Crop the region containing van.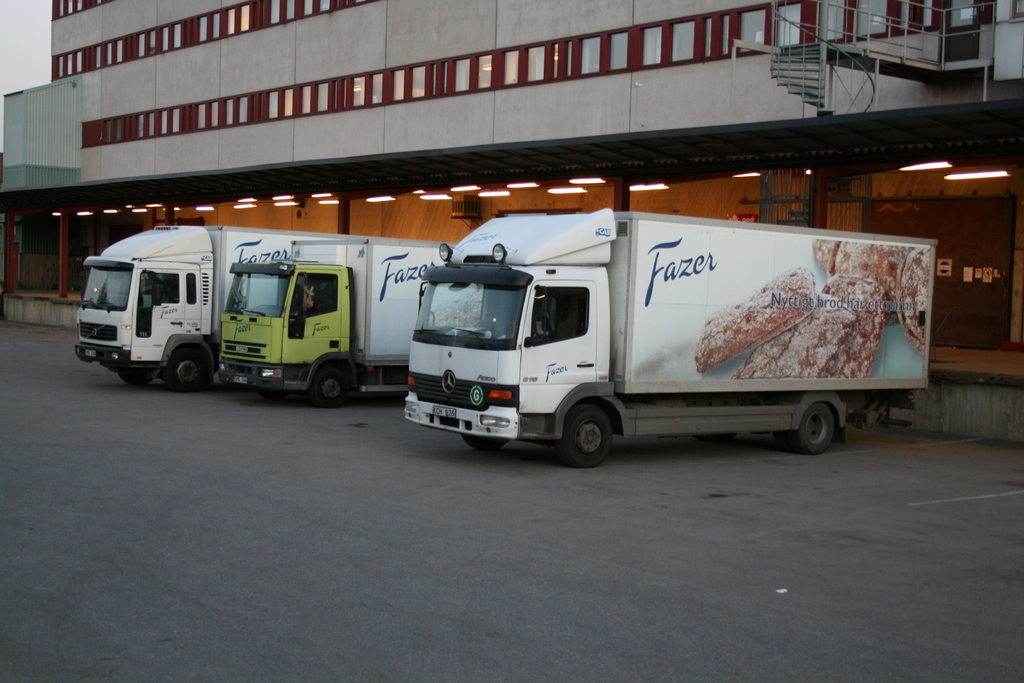
Crop region: (left=399, top=205, right=942, bottom=466).
